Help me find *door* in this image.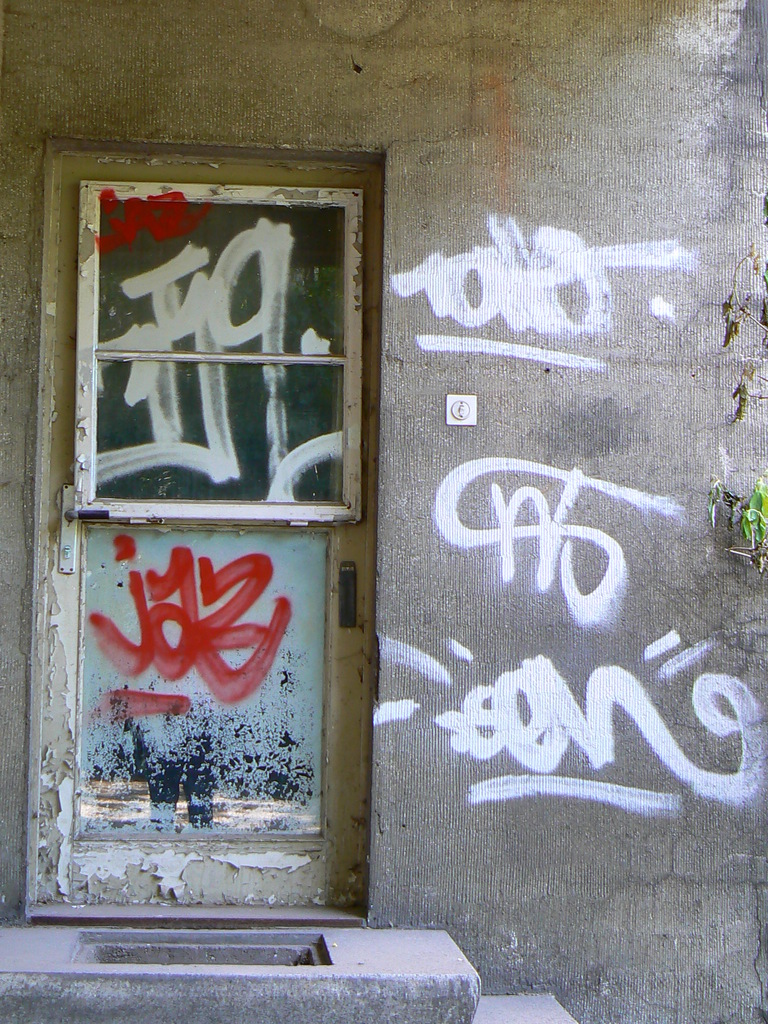
Found it: BBox(17, 175, 385, 829).
